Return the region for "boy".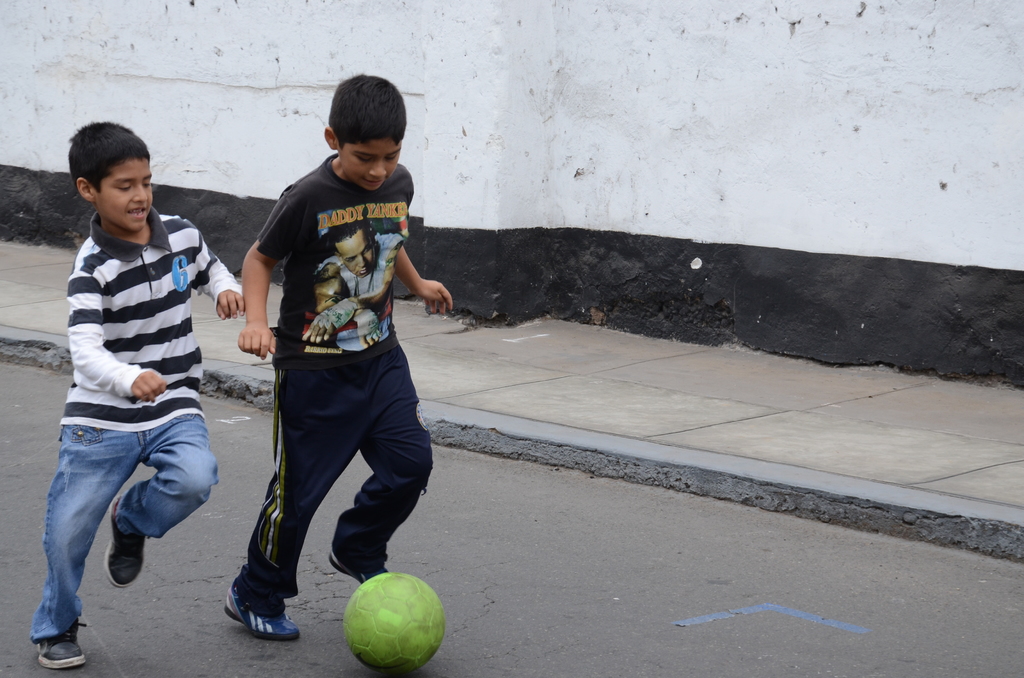
(24,122,230,640).
